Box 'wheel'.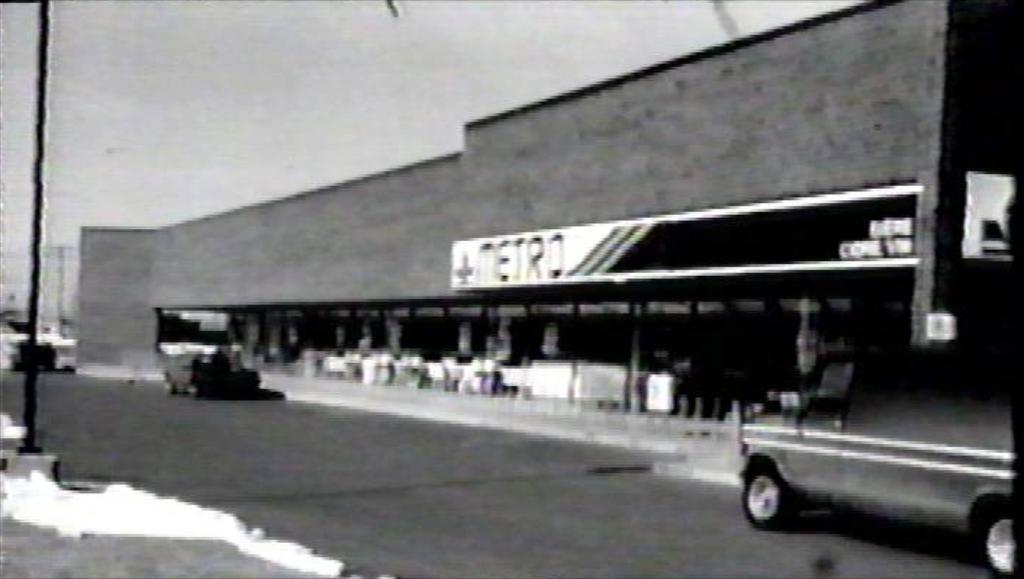
(982,511,1015,576).
